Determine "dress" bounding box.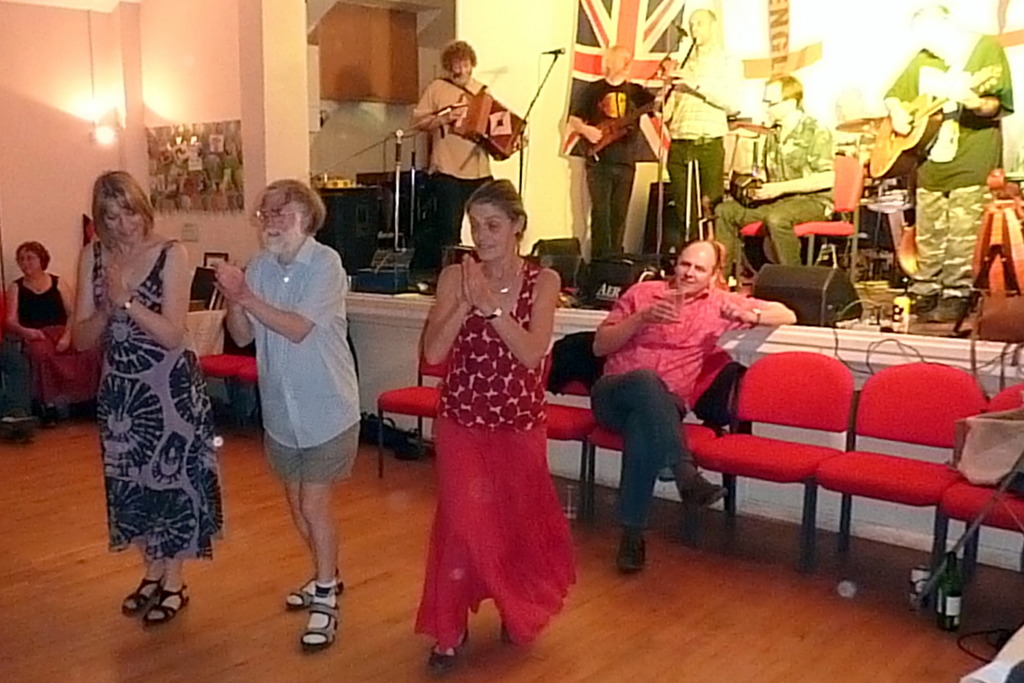
Determined: l=89, t=236, r=225, b=555.
